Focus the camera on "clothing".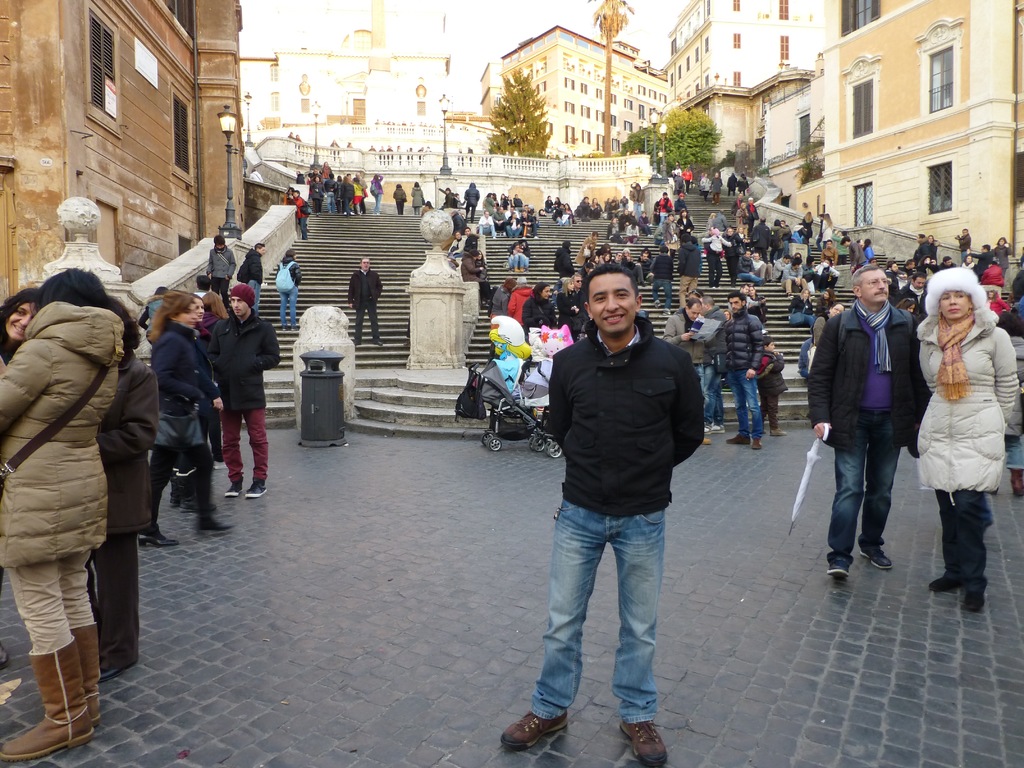
Focus region: <region>758, 348, 789, 427</region>.
